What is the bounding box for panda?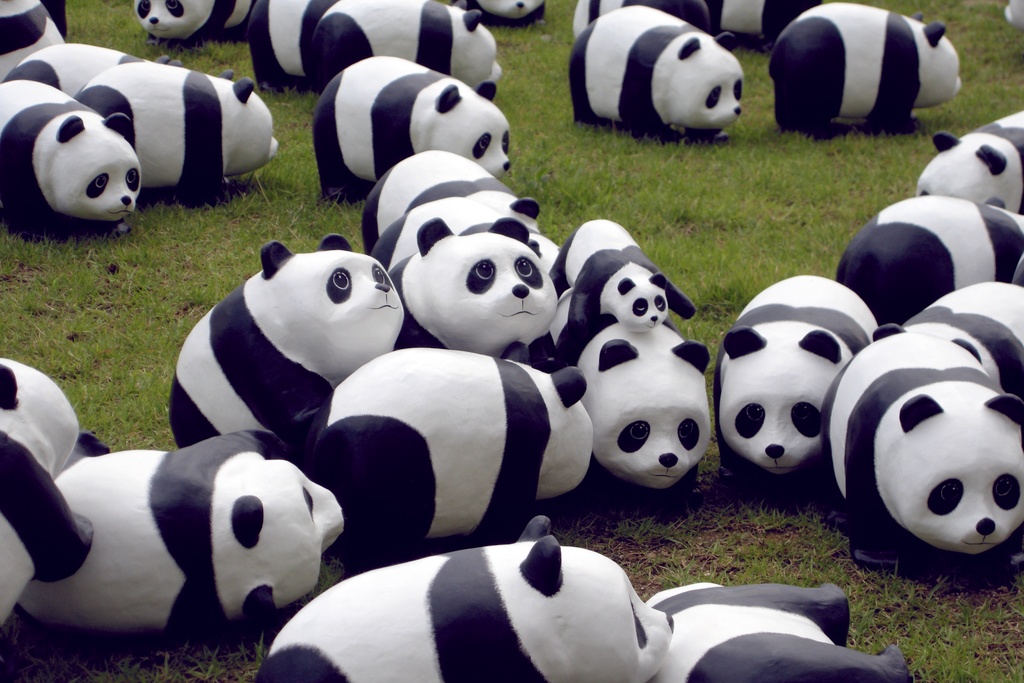
bbox=[540, 220, 690, 352].
